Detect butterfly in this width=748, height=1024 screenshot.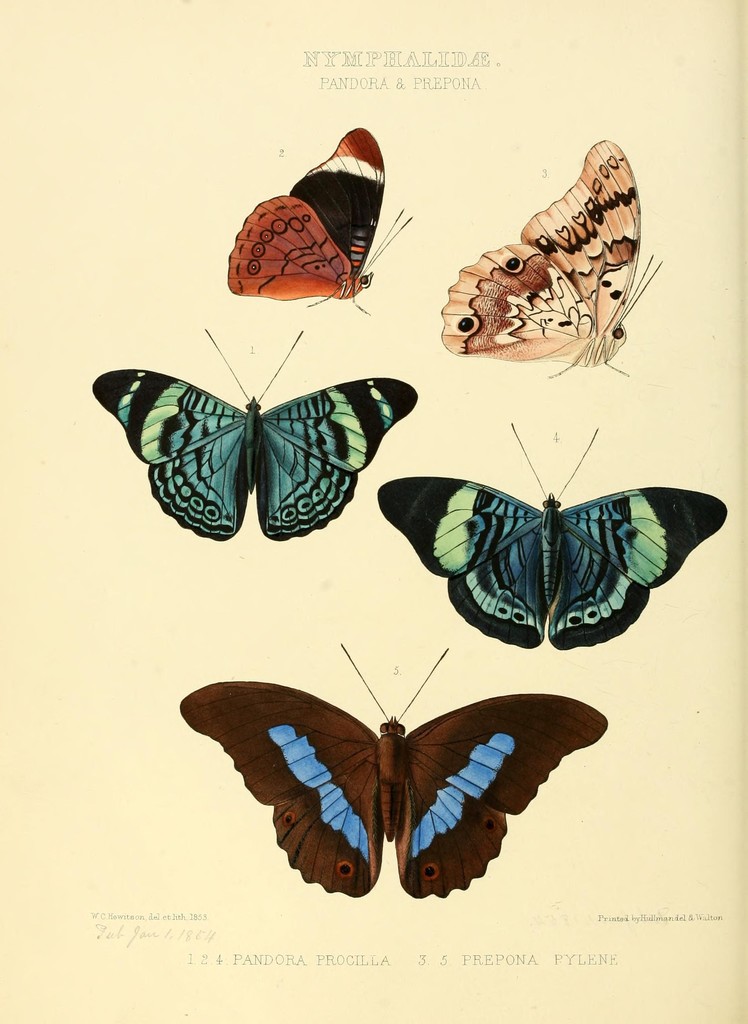
Detection: detection(441, 138, 666, 382).
